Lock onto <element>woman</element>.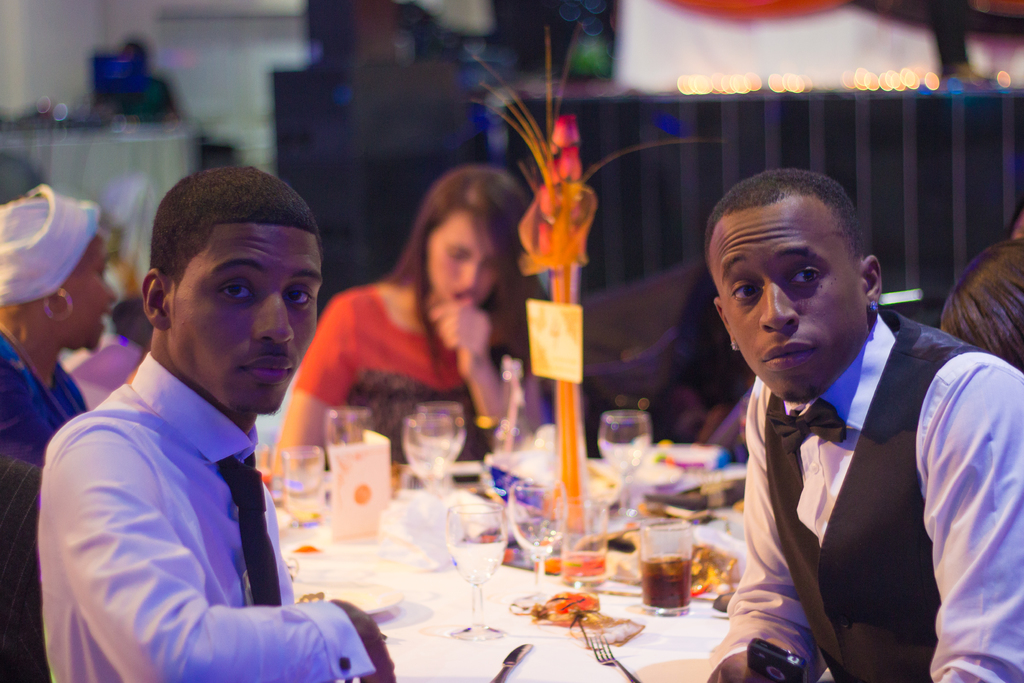
Locked: 282, 171, 552, 497.
